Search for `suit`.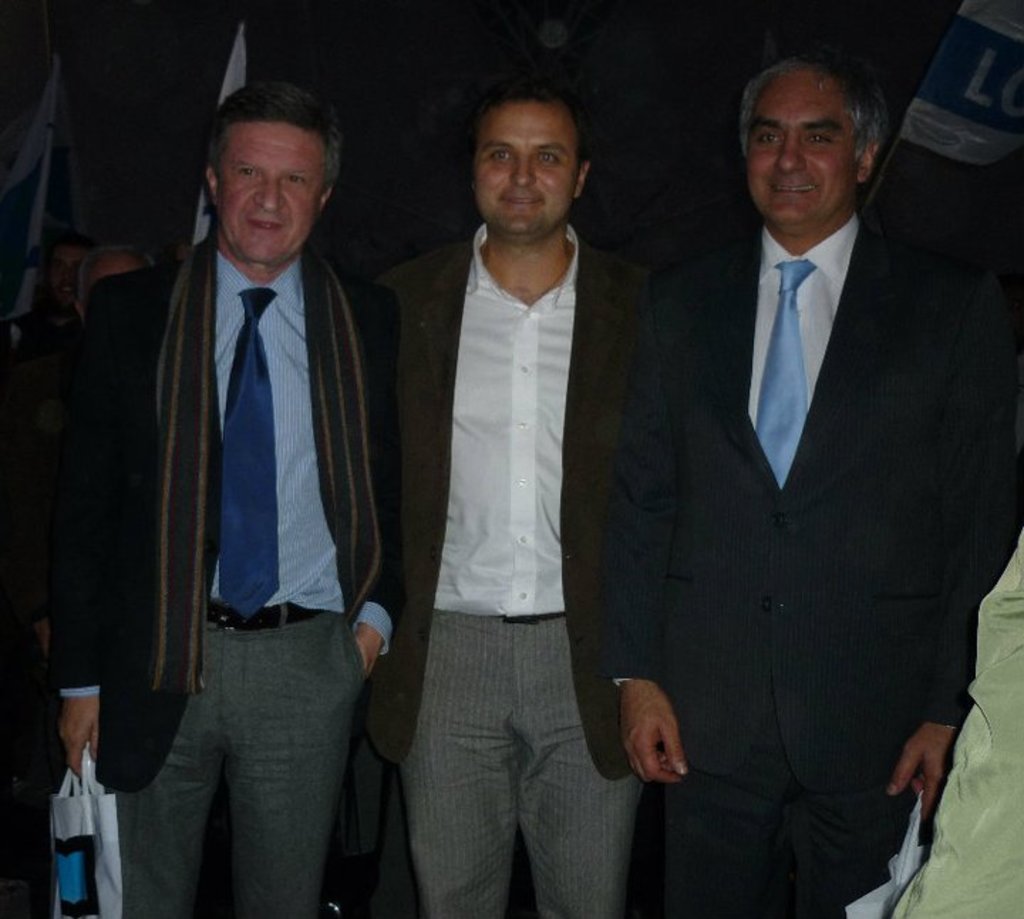
Found at crop(364, 219, 666, 918).
